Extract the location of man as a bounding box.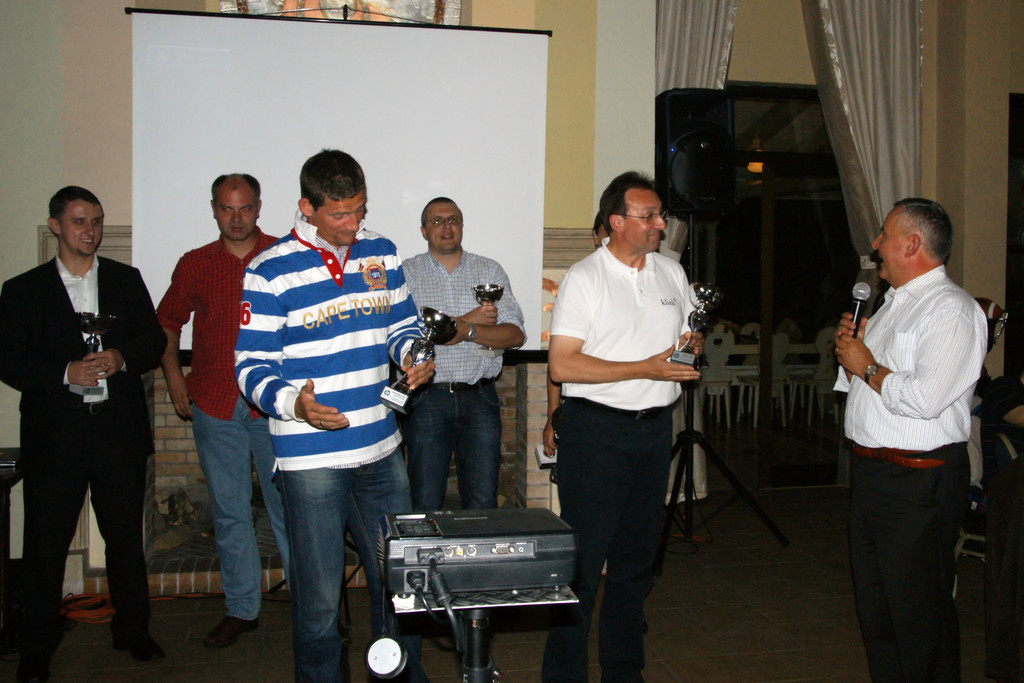
[left=152, top=170, right=301, bottom=642].
